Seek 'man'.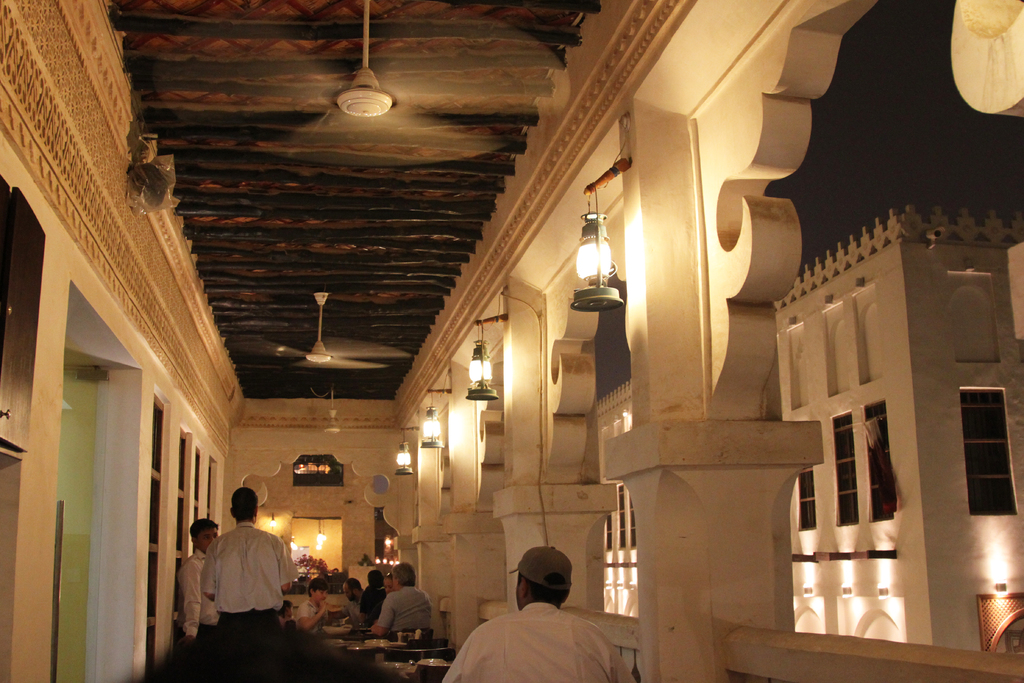
detection(296, 575, 334, 634).
